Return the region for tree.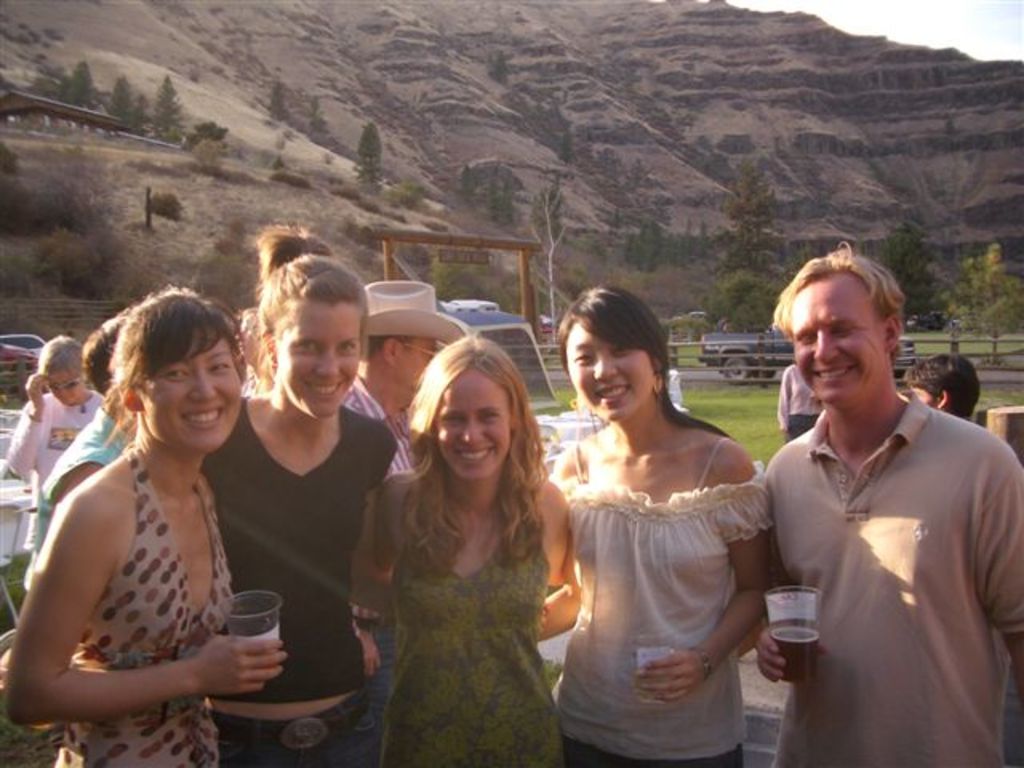
<bbox>882, 218, 944, 306</bbox>.
